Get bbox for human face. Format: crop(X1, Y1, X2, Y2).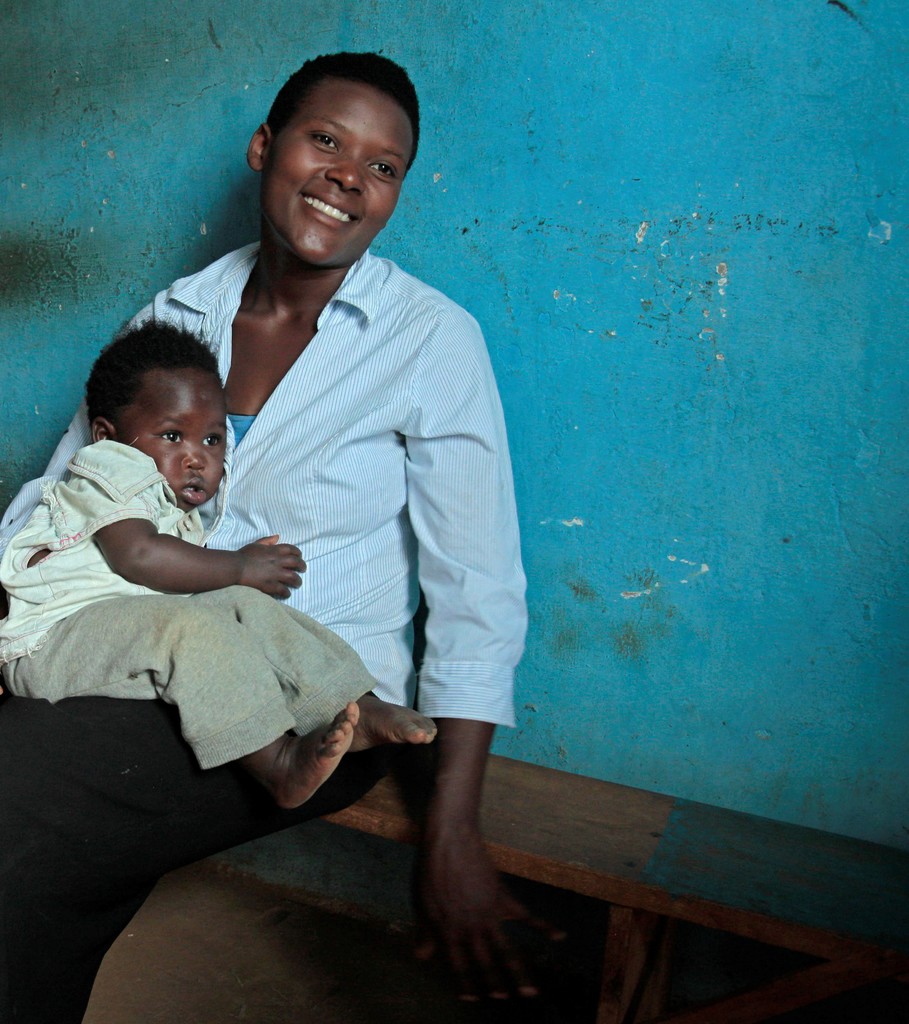
crop(266, 87, 421, 266).
